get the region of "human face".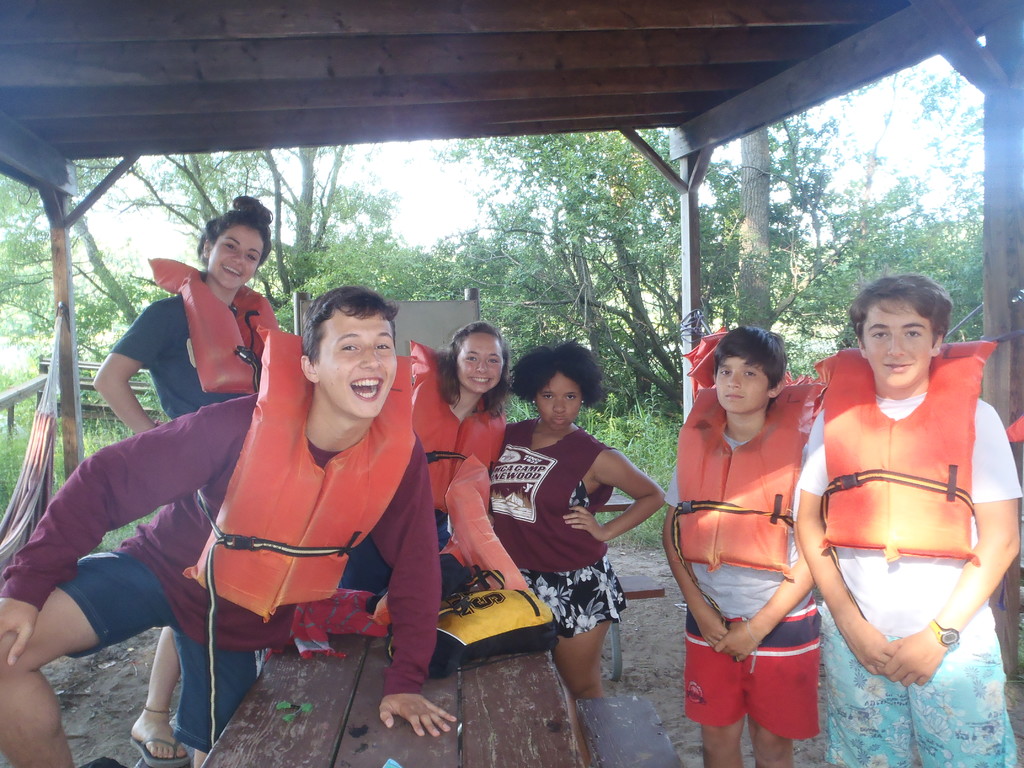
detection(861, 294, 934, 387).
